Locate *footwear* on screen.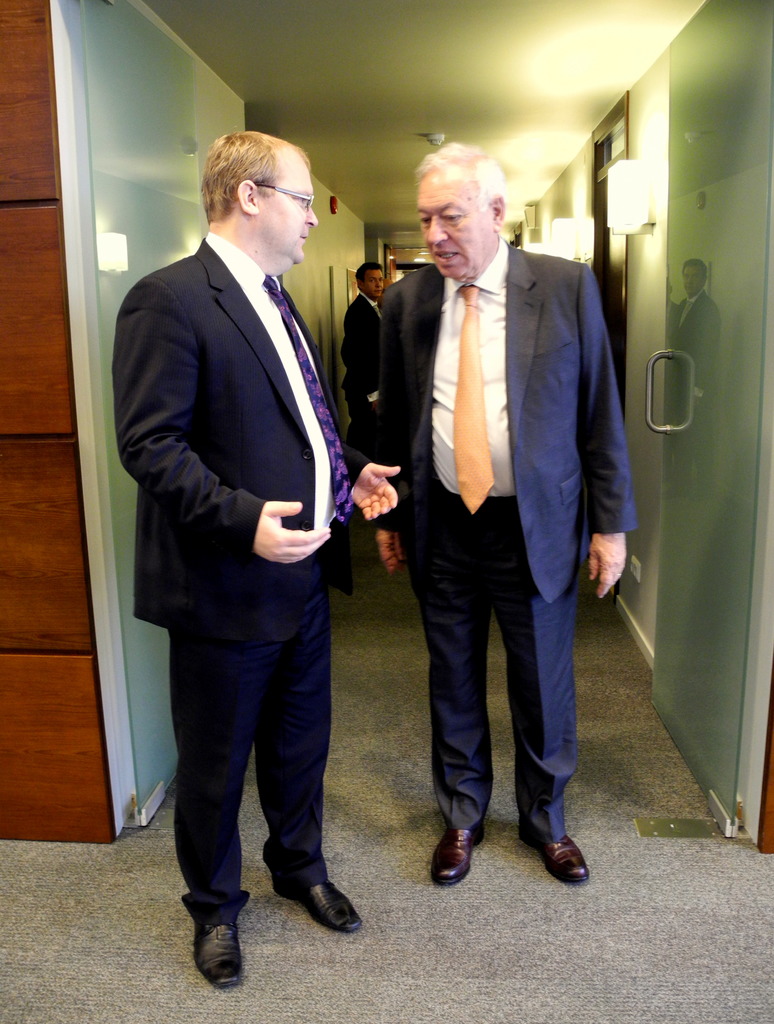
On screen at bbox(186, 892, 251, 988).
